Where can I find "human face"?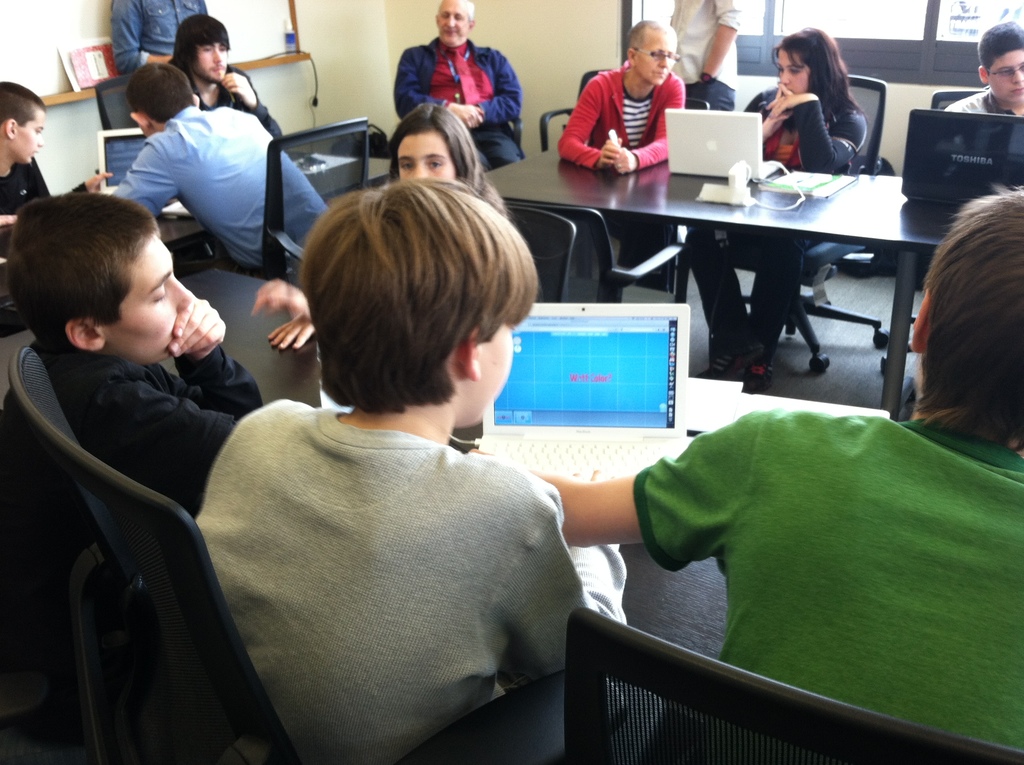
You can find it at [x1=434, y1=0, x2=467, y2=45].
